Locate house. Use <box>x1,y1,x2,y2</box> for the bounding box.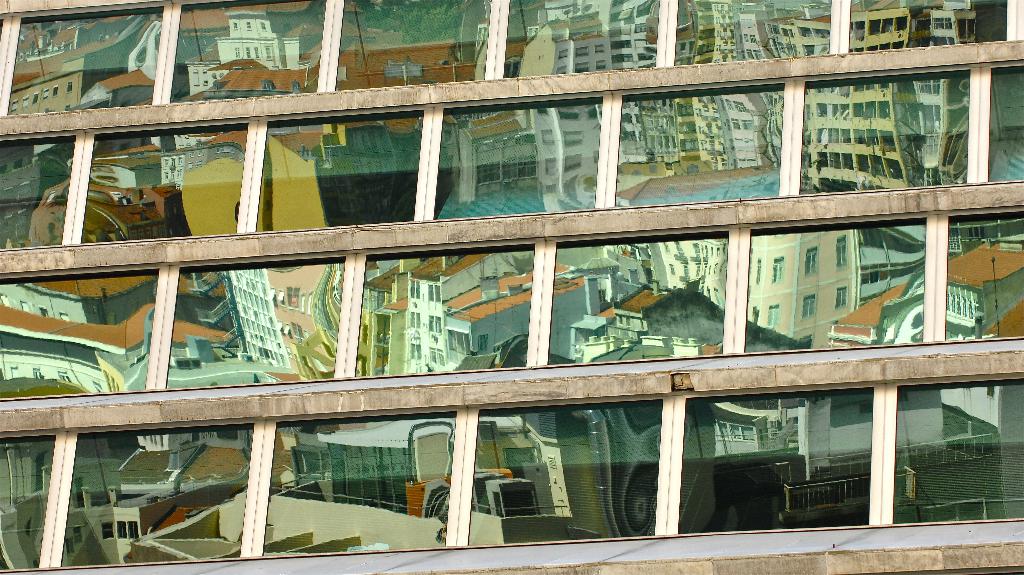
<box>0,138,73,244</box>.
